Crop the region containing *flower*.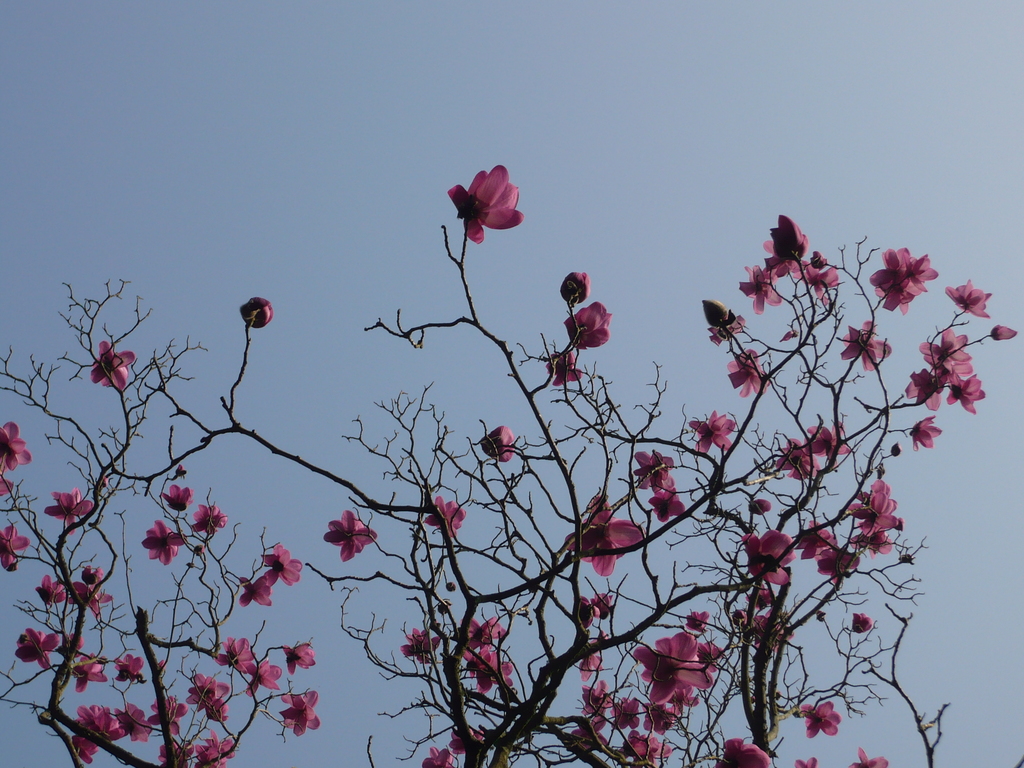
Crop region: x1=279 y1=687 x2=320 y2=739.
